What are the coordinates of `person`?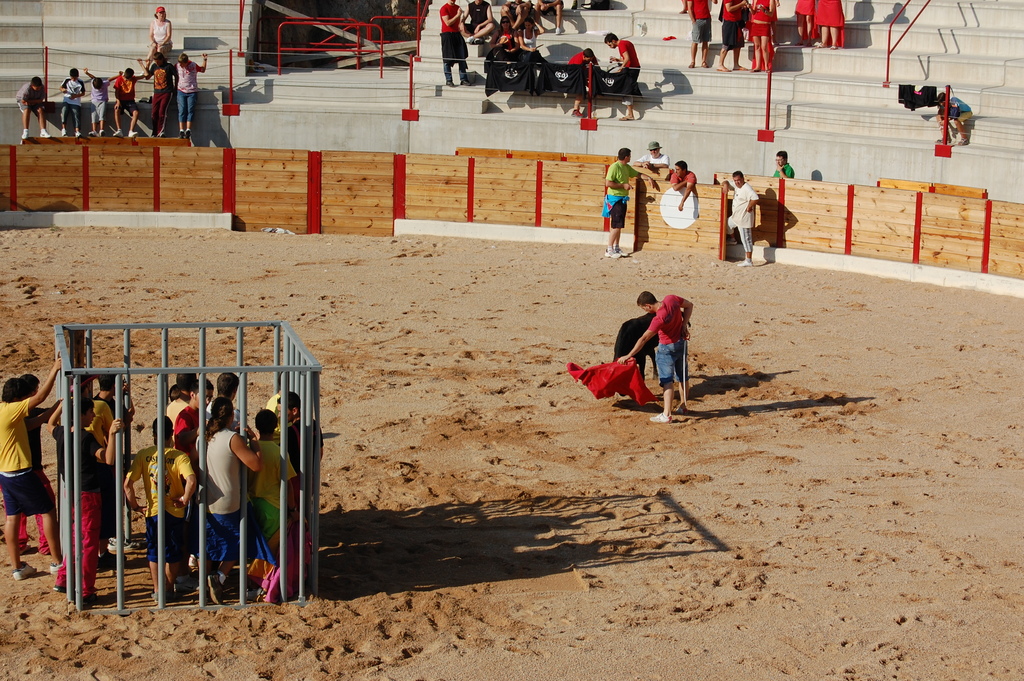
{"x1": 689, "y1": 0, "x2": 714, "y2": 65}.
